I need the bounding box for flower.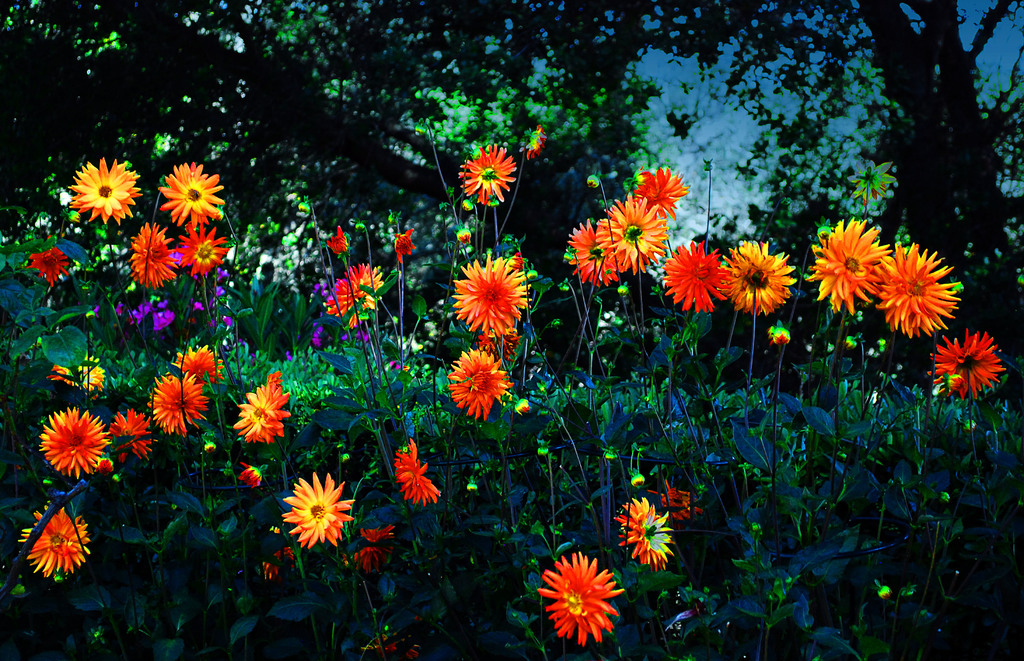
Here it is: left=461, top=144, right=518, bottom=204.
